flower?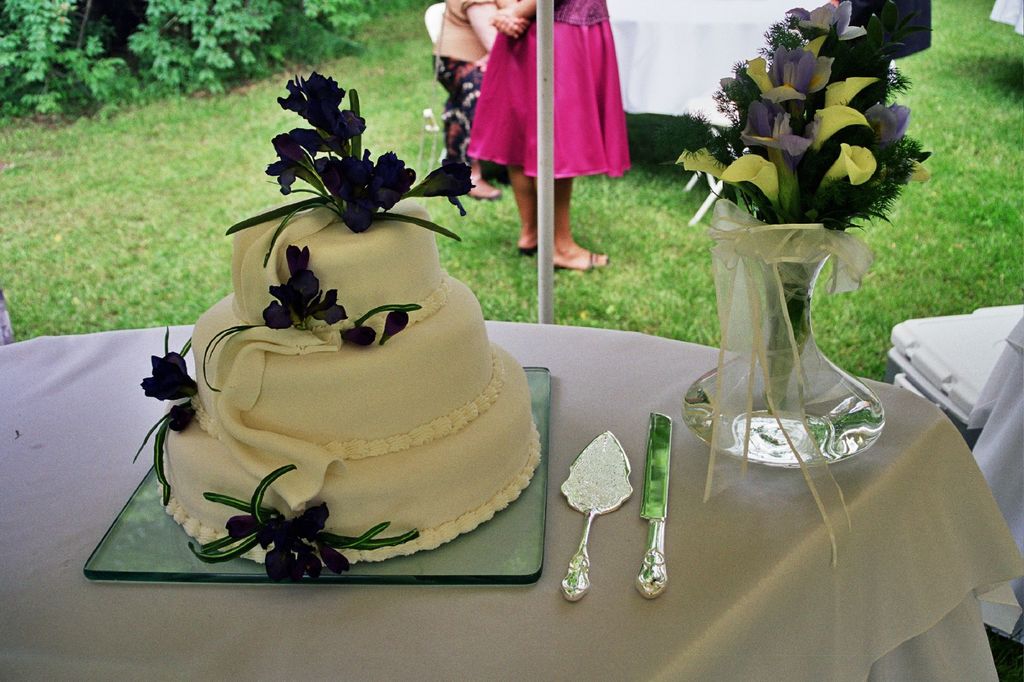
{"left": 719, "top": 151, "right": 778, "bottom": 216}
